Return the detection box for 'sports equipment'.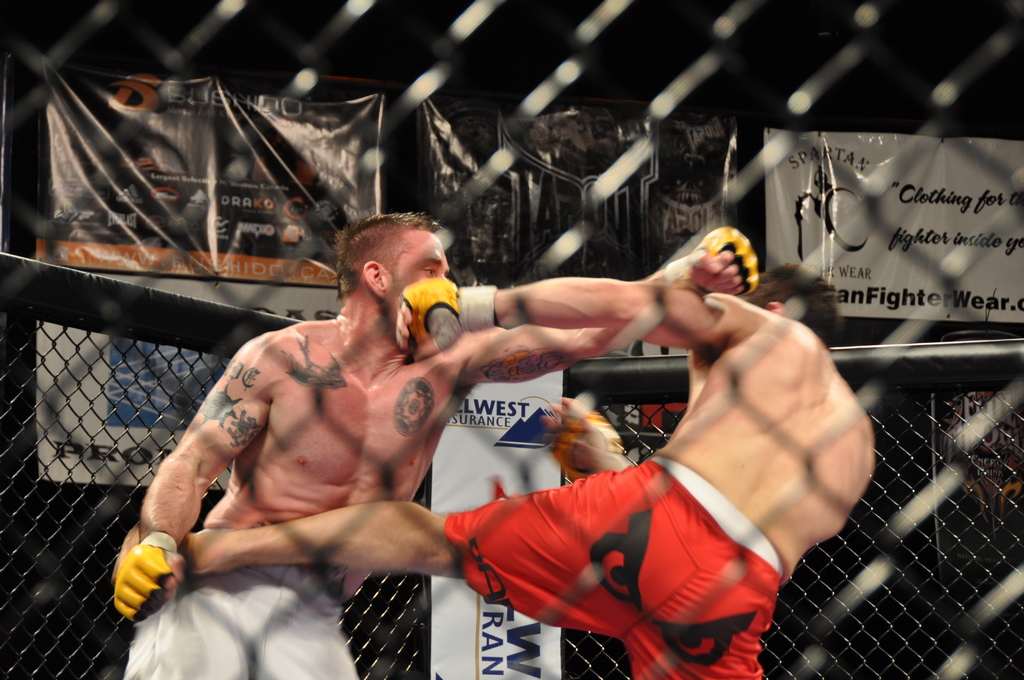
(left=664, top=230, right=760, bottom=295).
